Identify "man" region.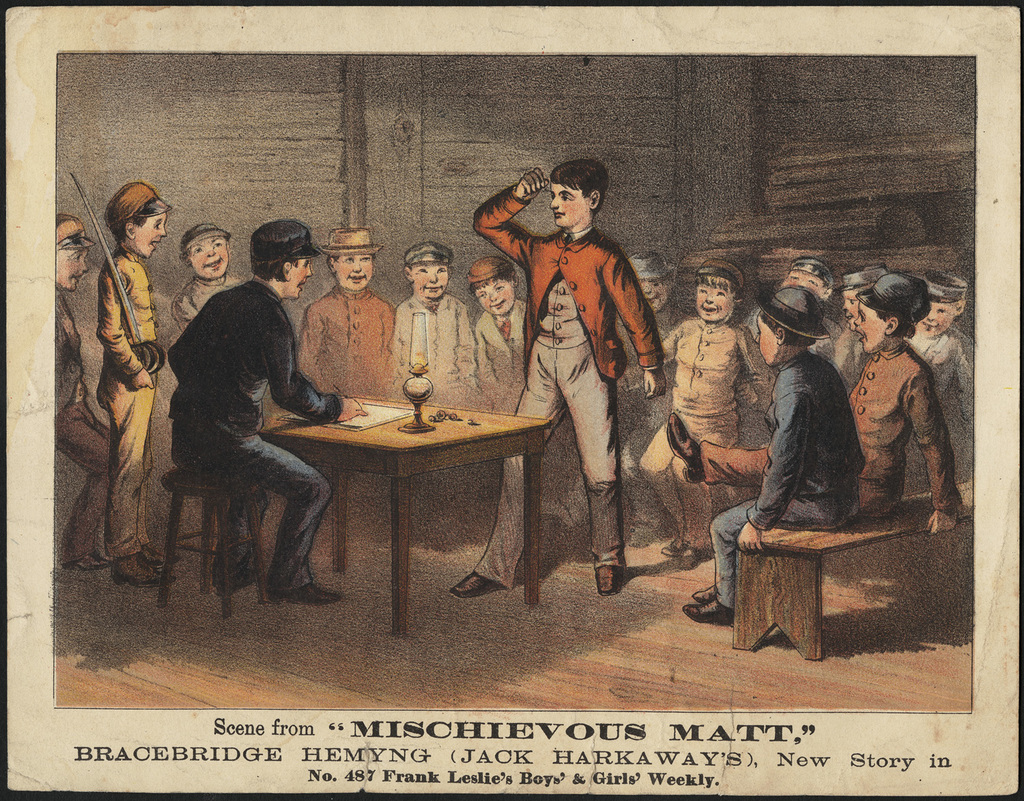
Region: [165,222,372,604].
